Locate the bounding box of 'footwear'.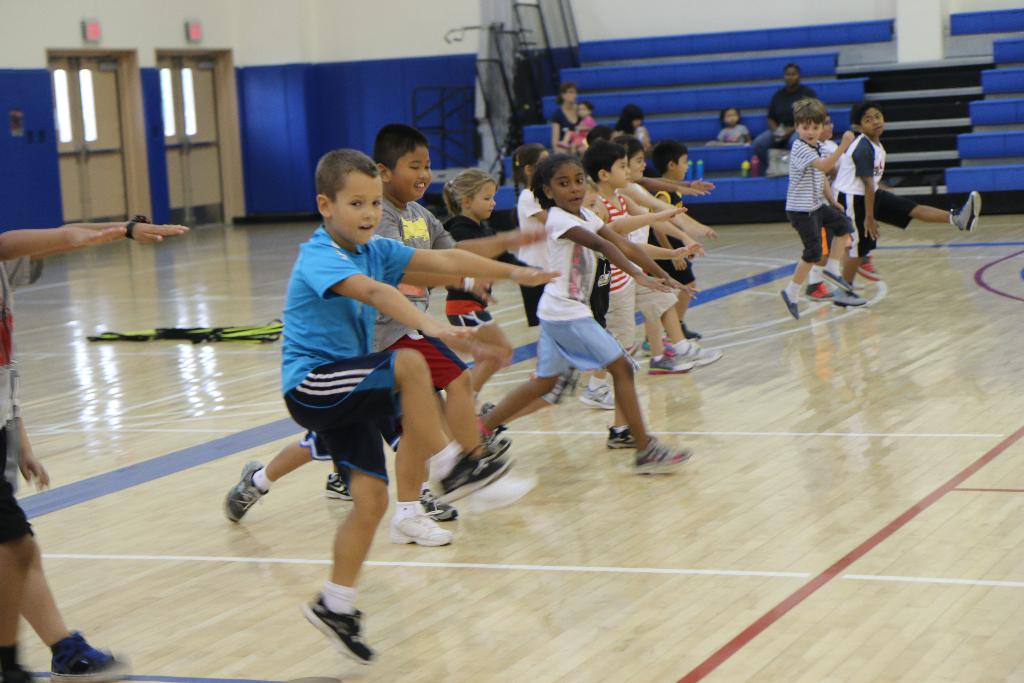
Bounding box: region(830, 290, 865, 307).
